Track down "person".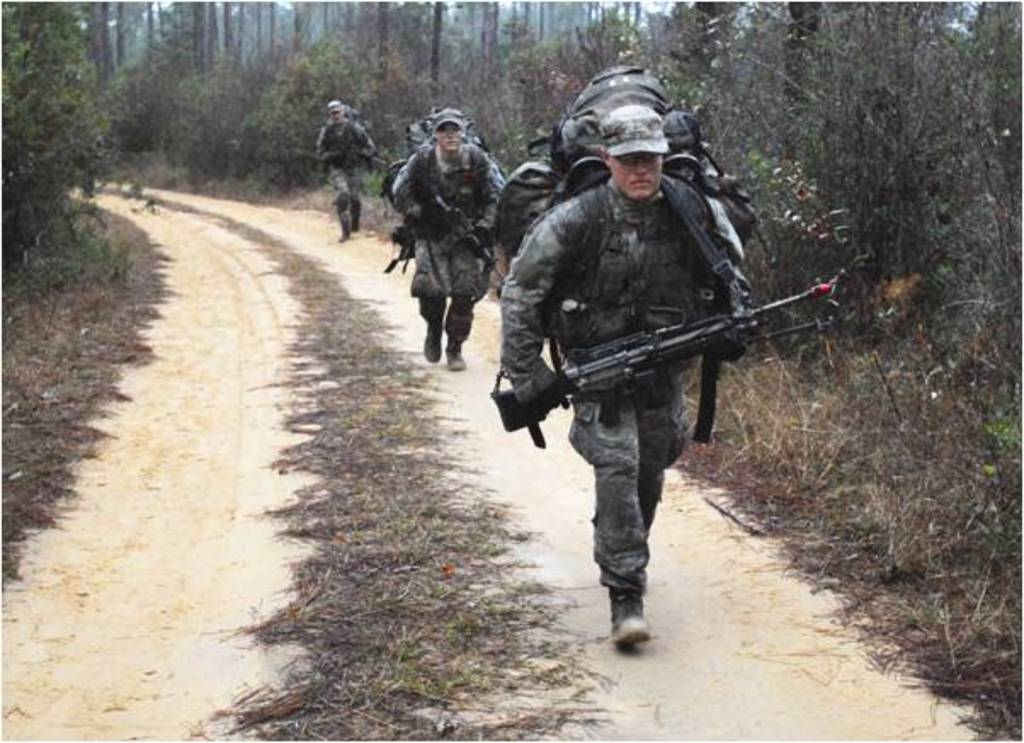
Tracked to box(315, 99, 379, 241).
